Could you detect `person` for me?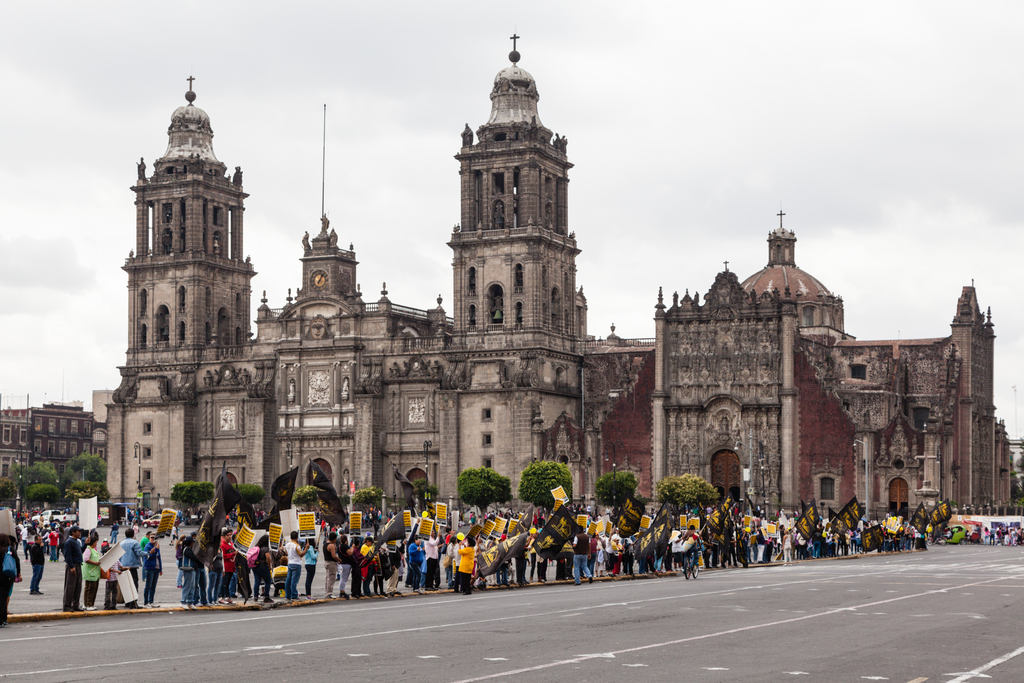
Detection result: BBox(454, 536, 462, 591).
